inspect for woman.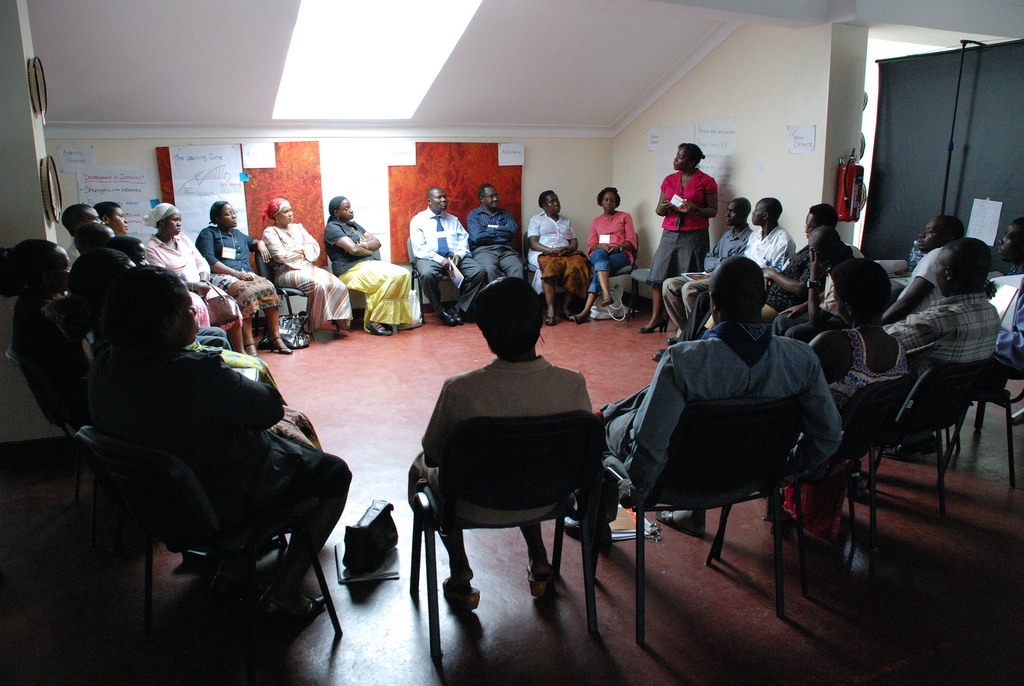
Inspection: {"x1": 191, "y1": 200, "x2": 295, "y2": 357}.
